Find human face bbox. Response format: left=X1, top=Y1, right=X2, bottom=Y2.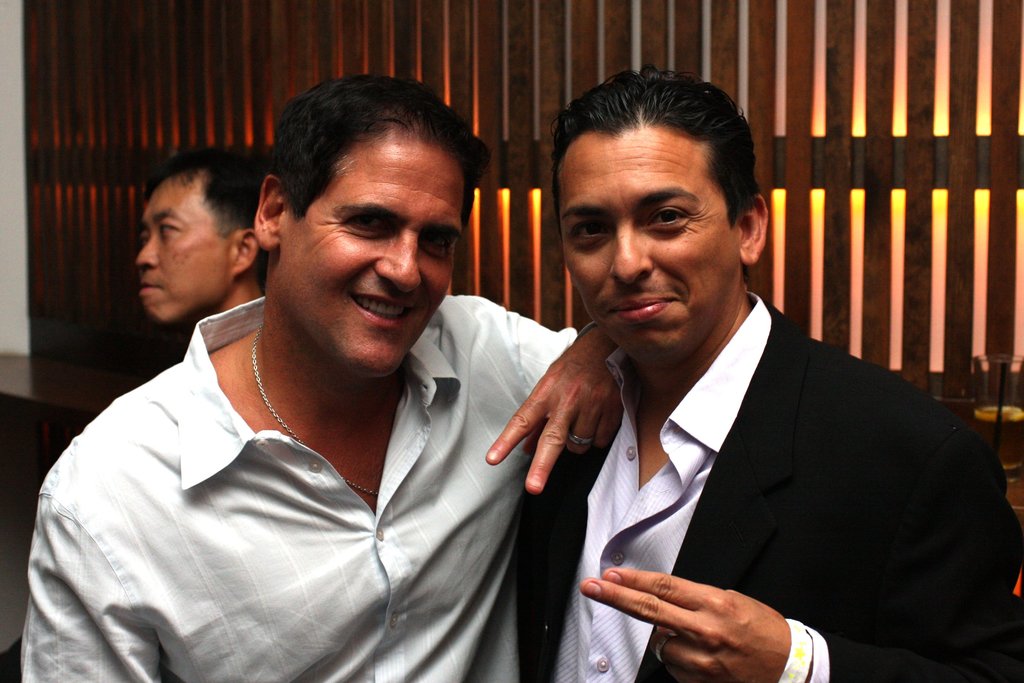
left=139, top=172, right=227, bottom=324.
